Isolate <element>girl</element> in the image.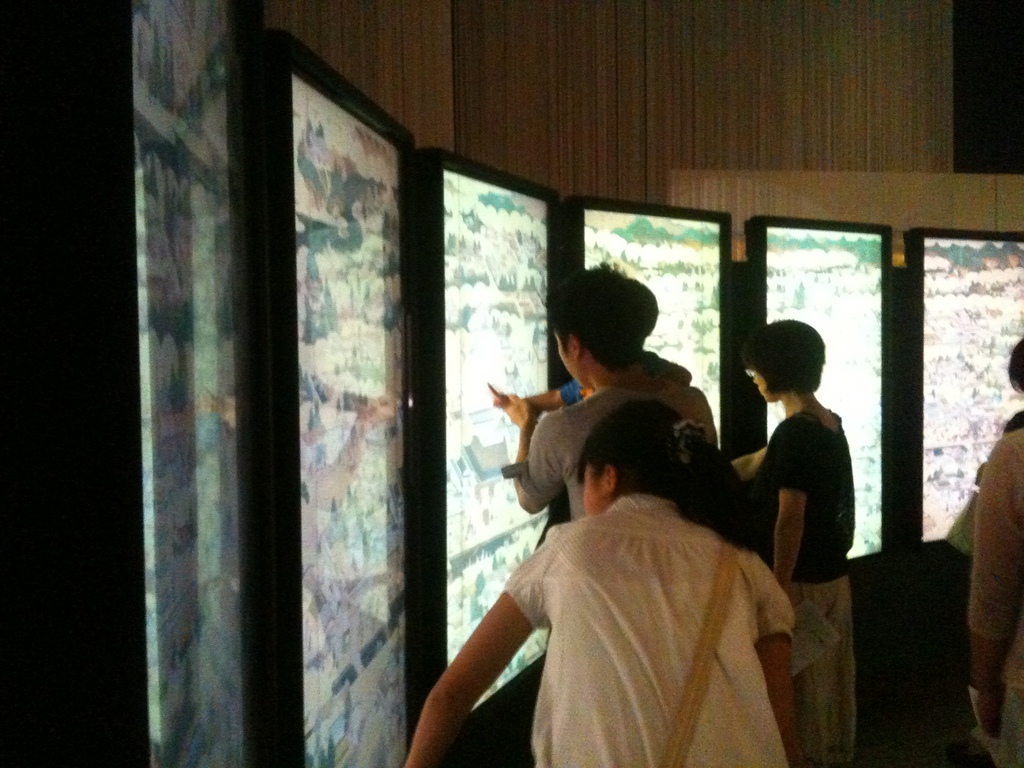
Isolated region: (left=726, top=318, right=854, bottom=764).
